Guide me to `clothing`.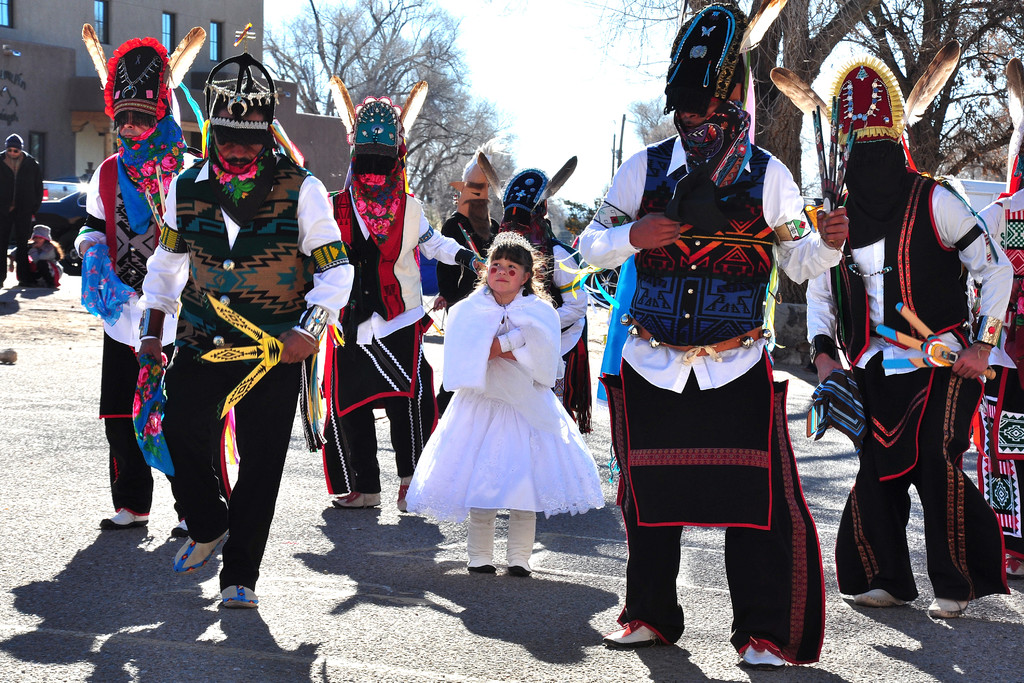
Guidance: box(403, 280, 608, 525).
